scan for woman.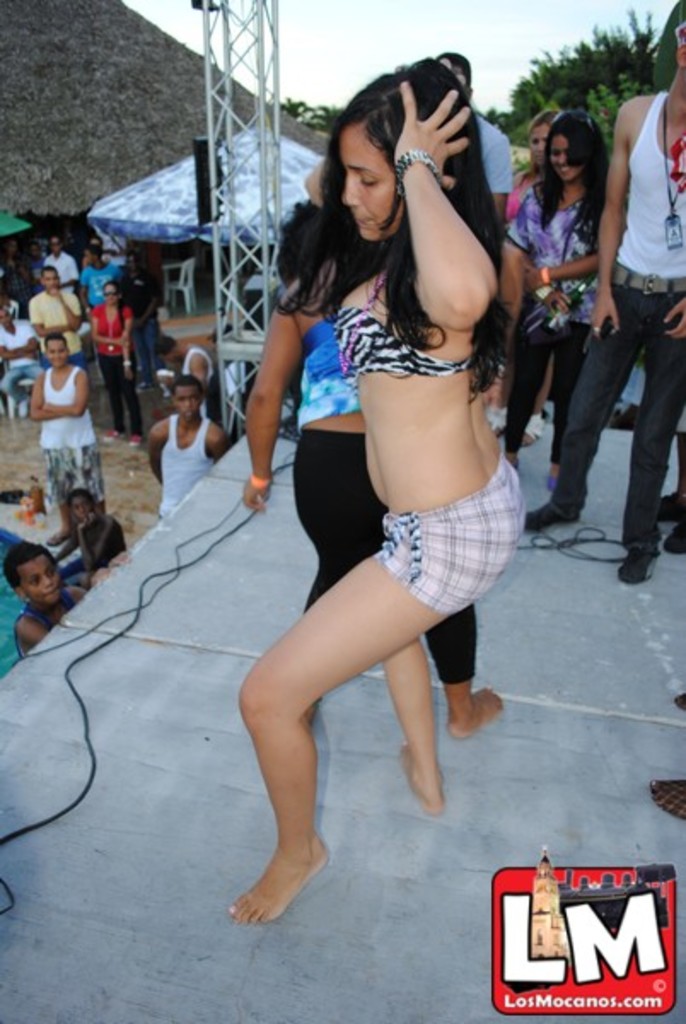
Scan result: detection(498, 111, 611, 498).
